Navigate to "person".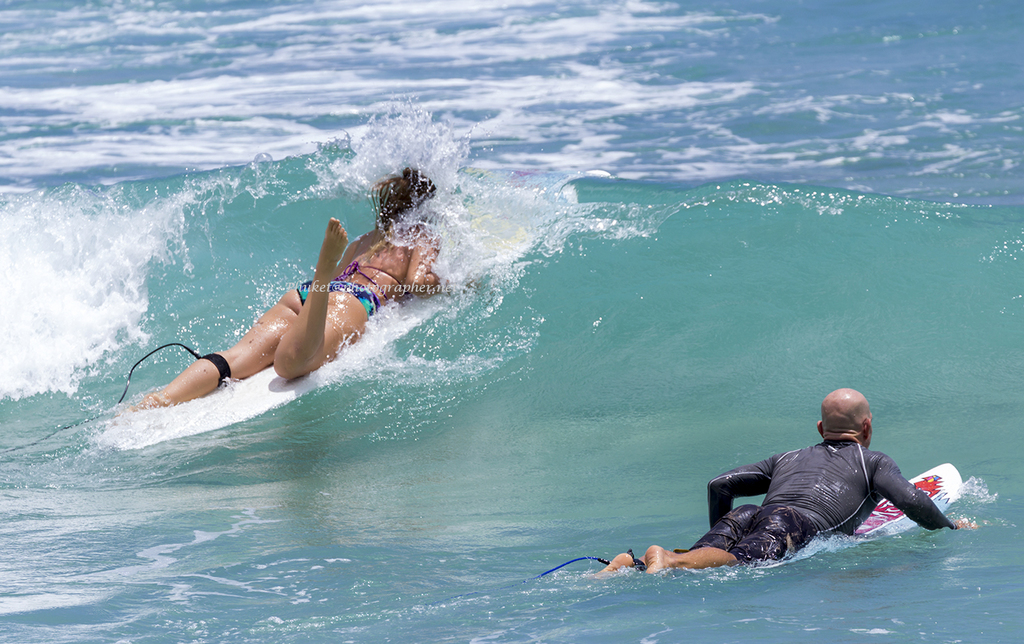
Navigation target: <bbox>104, 163, 456, 421</bbox>.
